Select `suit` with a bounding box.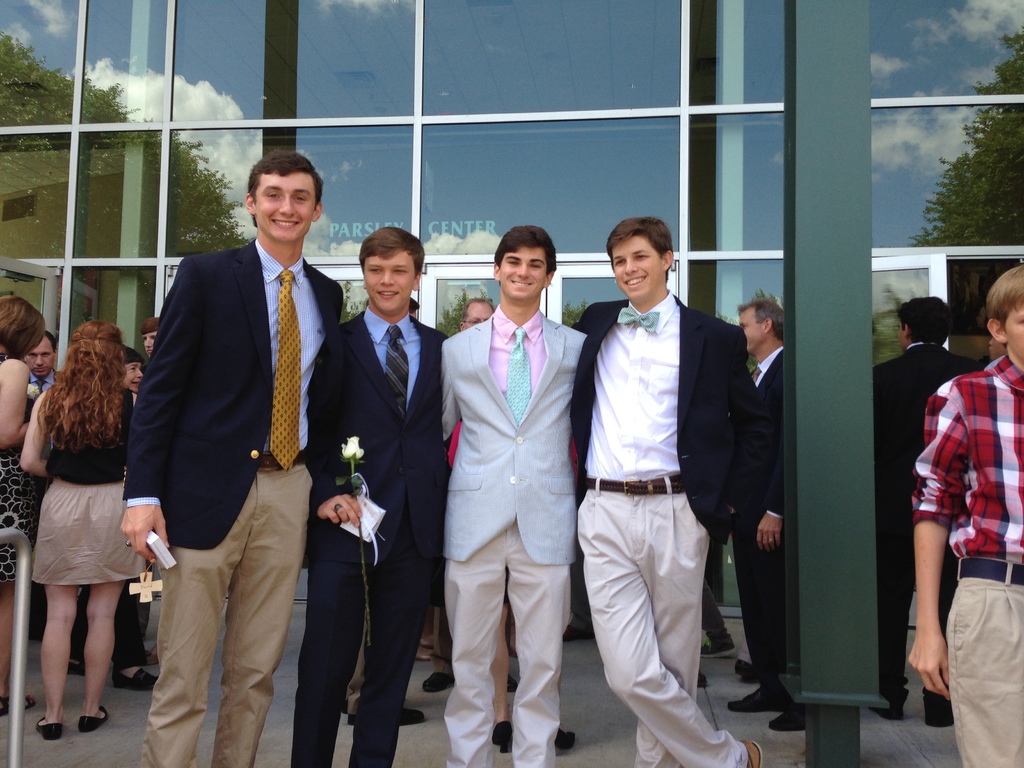
detection(29, 371, 60, 406).
